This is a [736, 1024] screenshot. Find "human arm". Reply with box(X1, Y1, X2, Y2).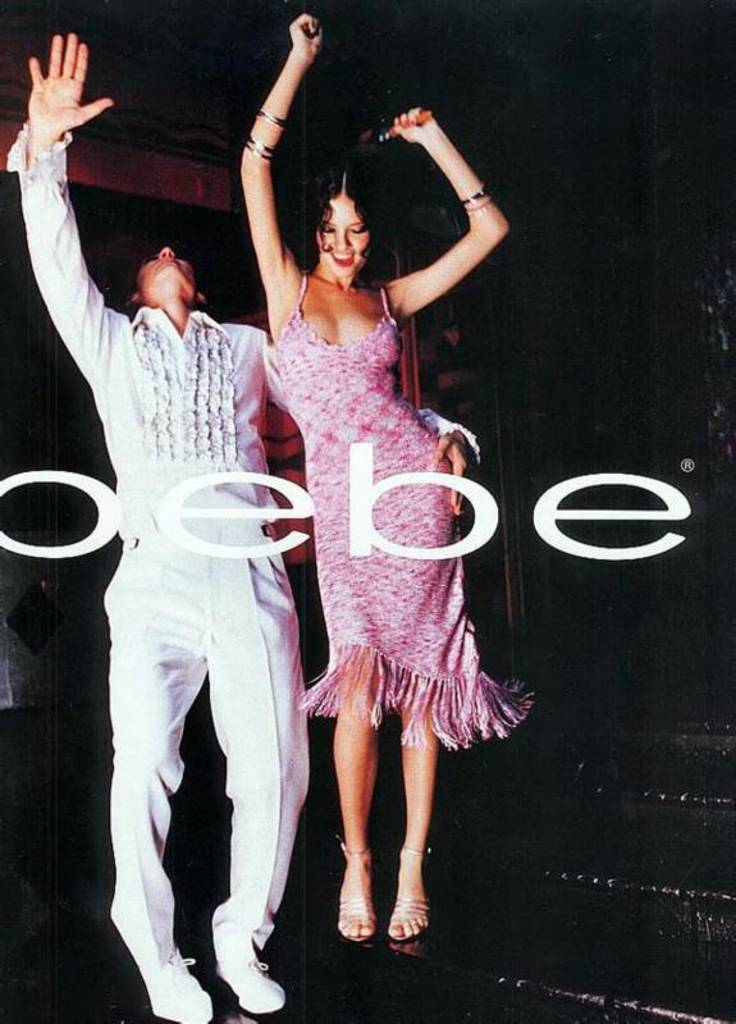
box(376, 100, 512, 360).
